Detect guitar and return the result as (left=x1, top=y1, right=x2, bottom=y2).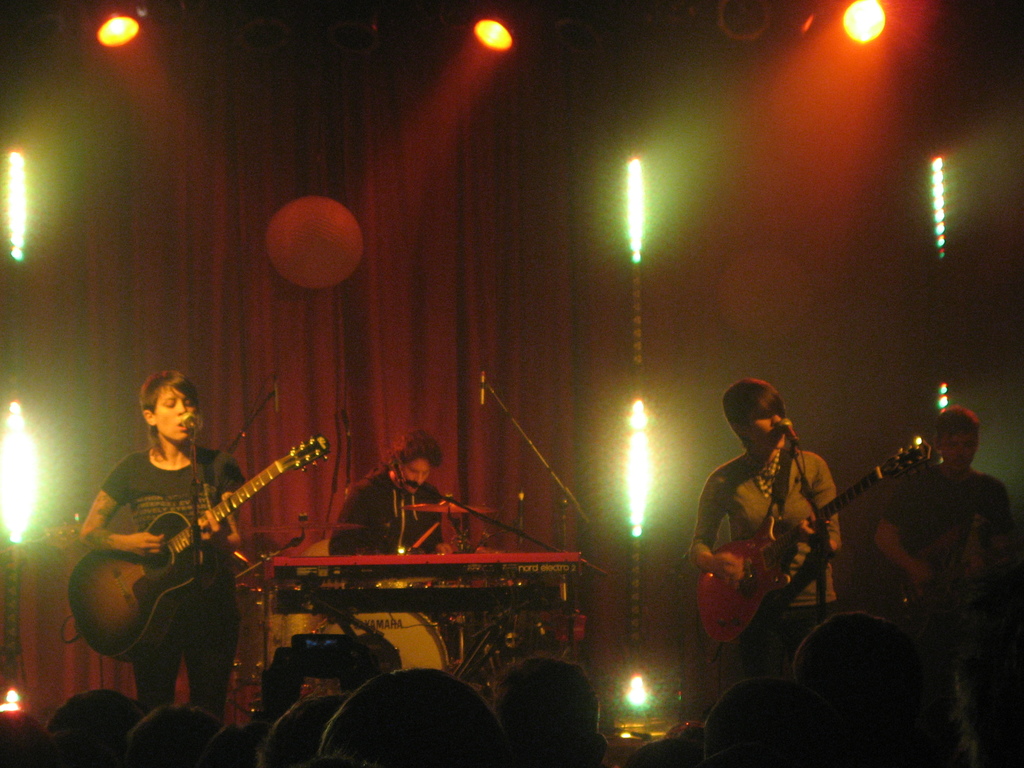
(left=694, top=441, right=938, bottom=648).
